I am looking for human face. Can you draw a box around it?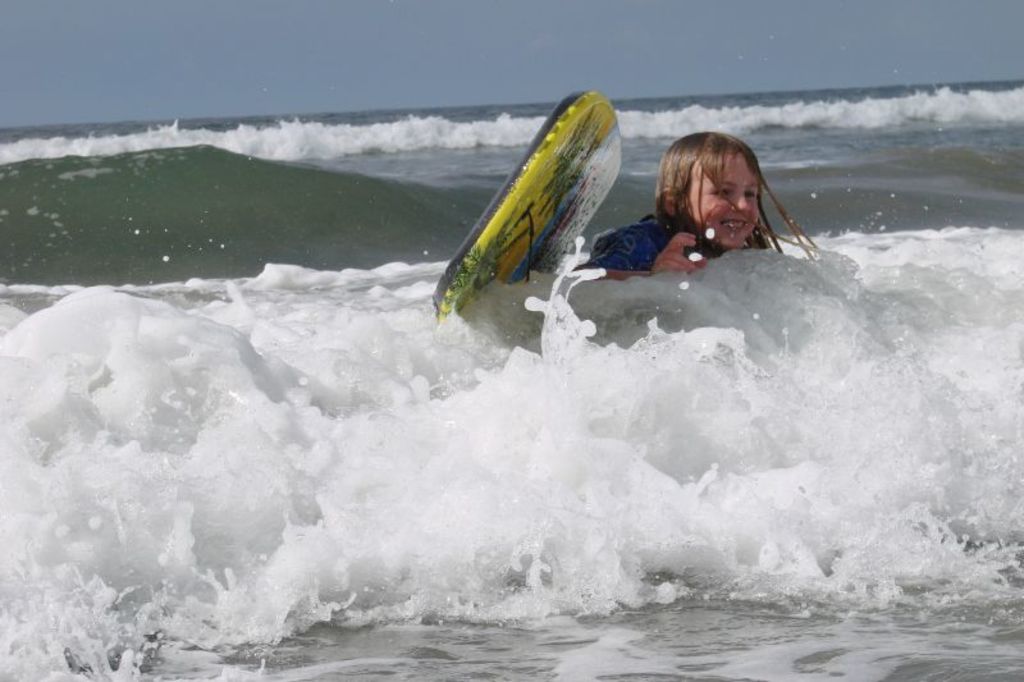
Sure, the bounding box is bbox(681, 148, 760, 248).
